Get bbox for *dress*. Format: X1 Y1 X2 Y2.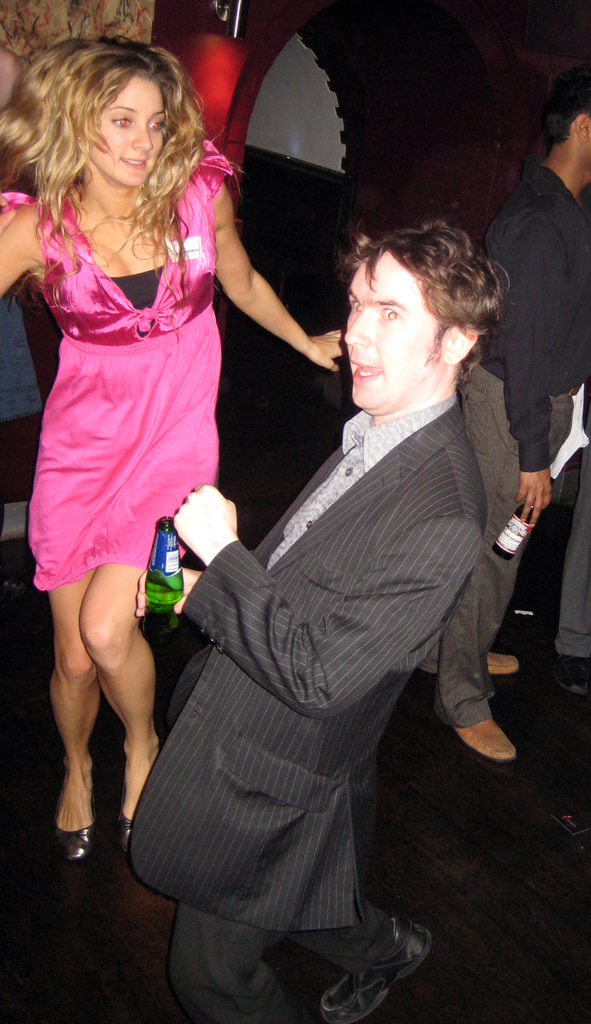
0 132 233 599.
